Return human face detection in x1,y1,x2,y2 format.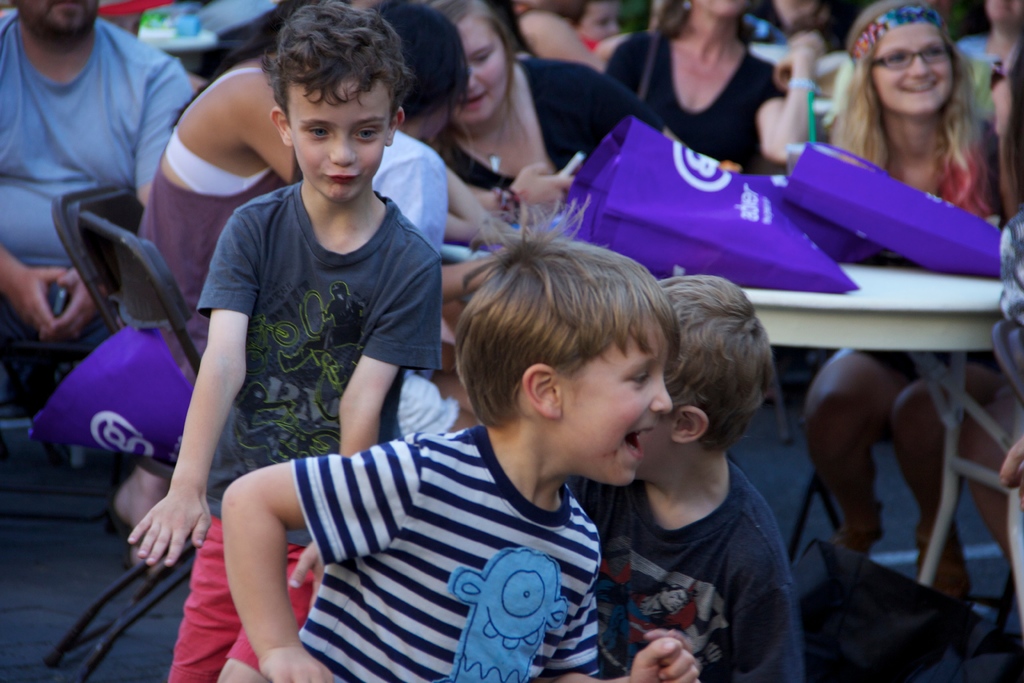
290,77,385,204.
